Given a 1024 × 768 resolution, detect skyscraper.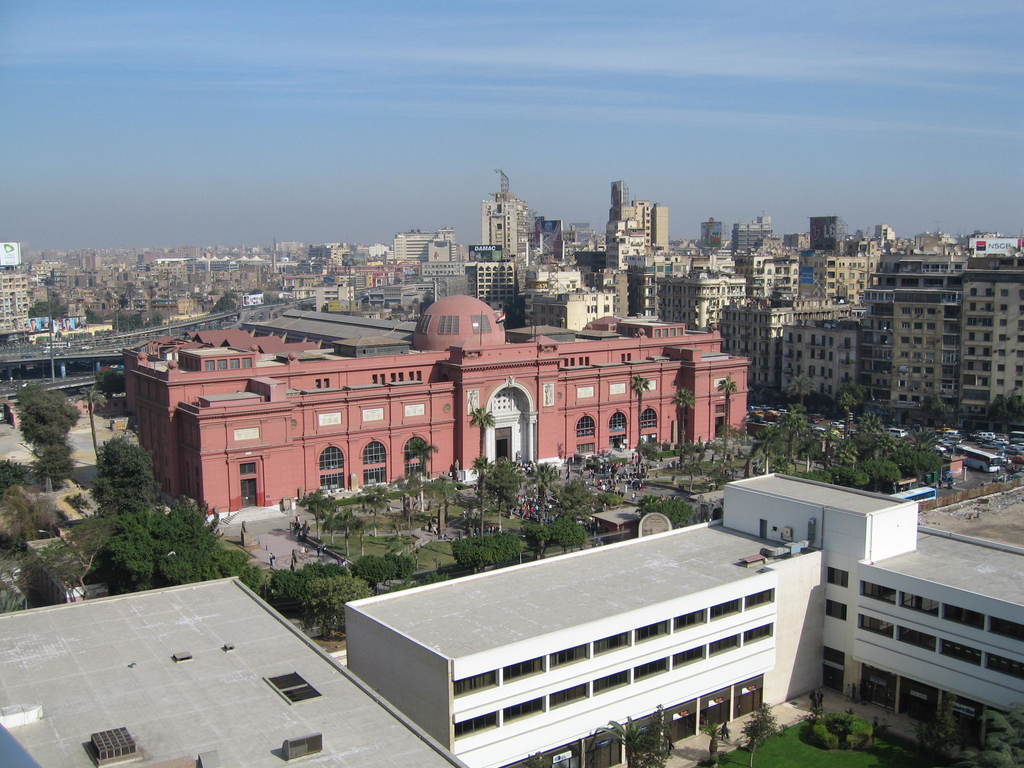
crop(810, 217, 849, 255).
